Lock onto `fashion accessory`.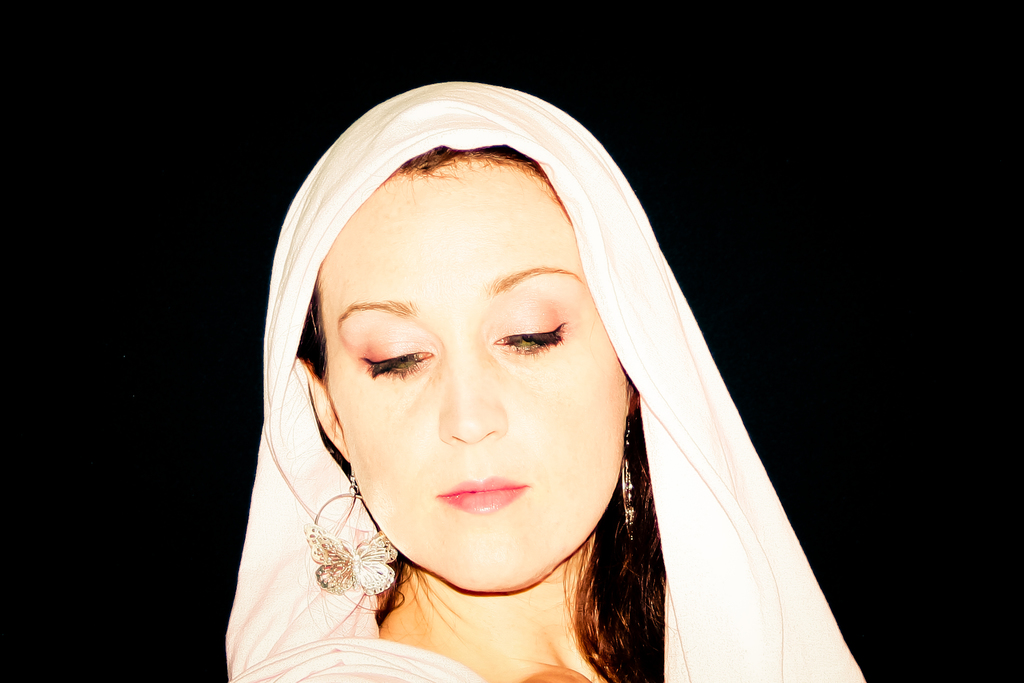
Locked: pyautogui.locateOnScreen(614, 418, 635, 545).
